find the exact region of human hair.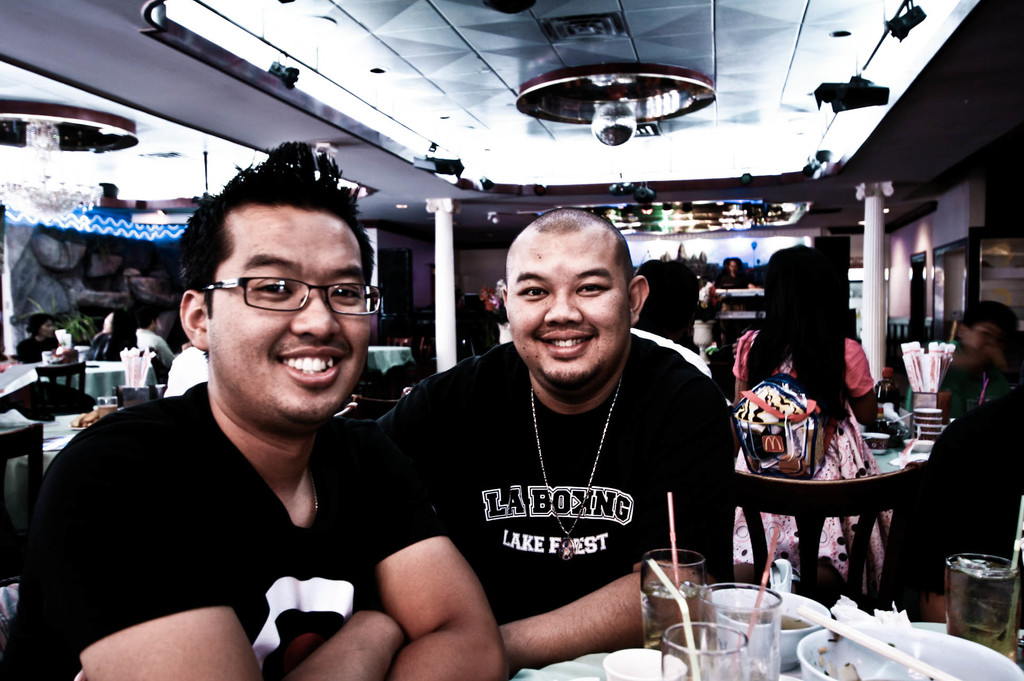
Exact region: rect(962, 300, 1020, 332).
